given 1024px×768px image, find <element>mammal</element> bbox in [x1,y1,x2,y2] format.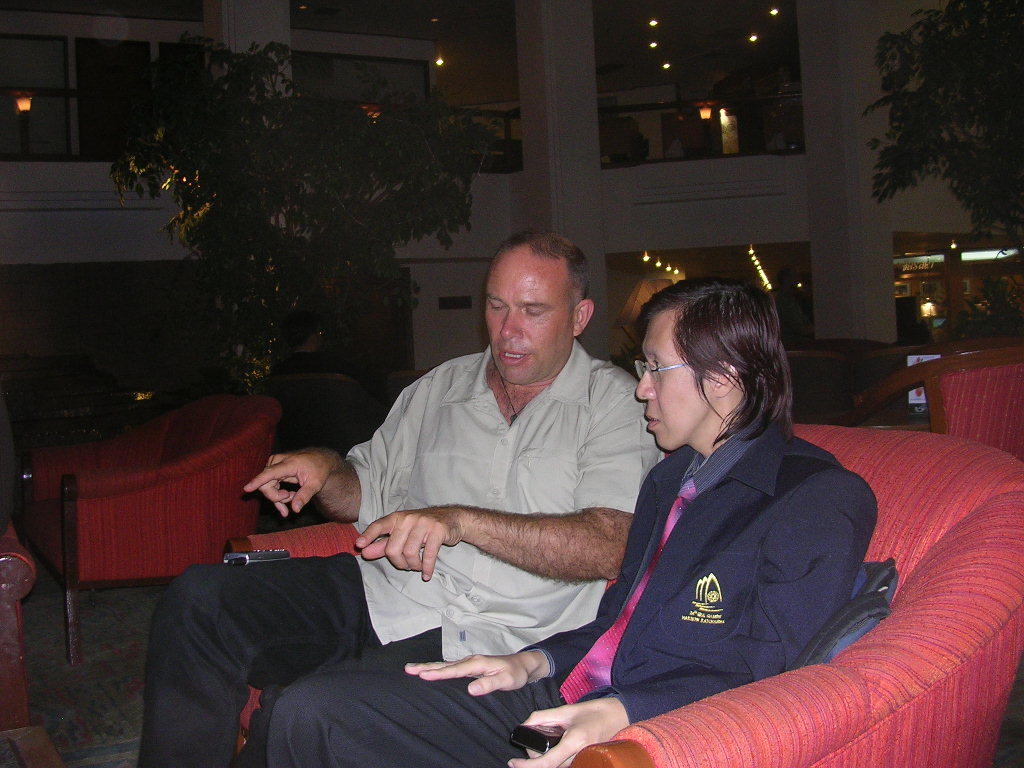
[268,275,880,767].
